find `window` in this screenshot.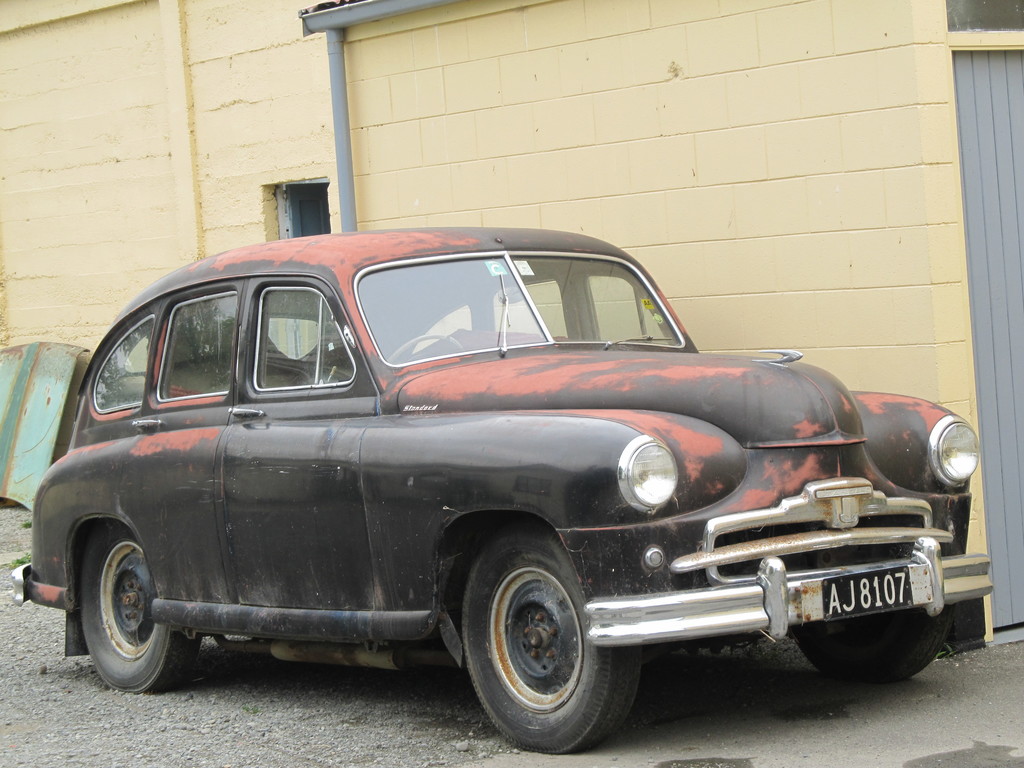
The bounding box for `window` is locate(219, 268, 381, 613).
